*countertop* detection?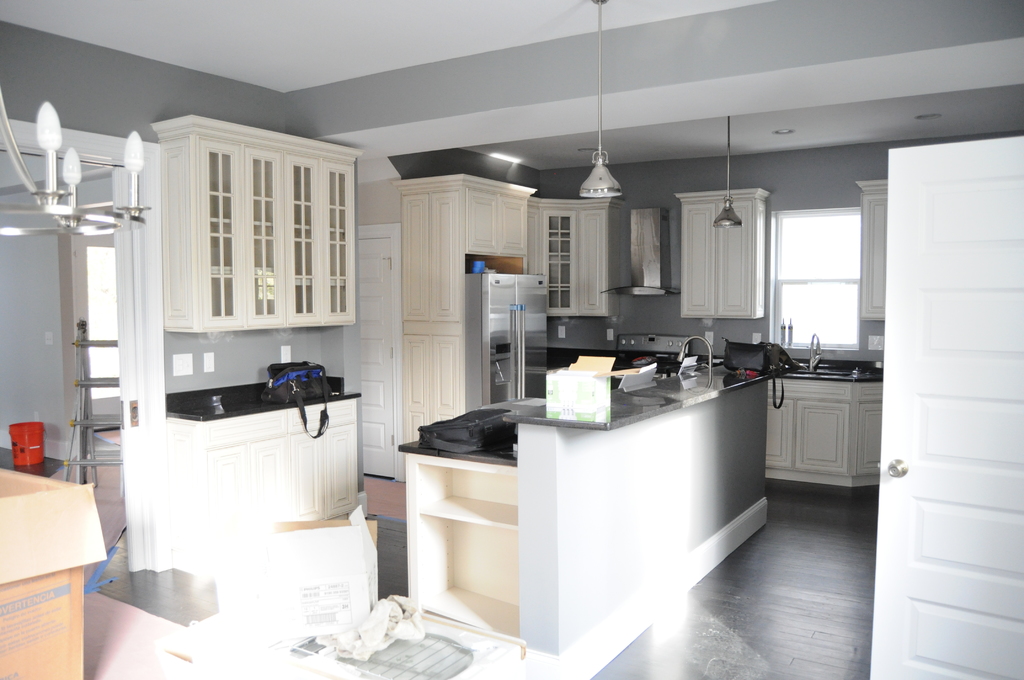
select_region(545, 346, 884, 486)
